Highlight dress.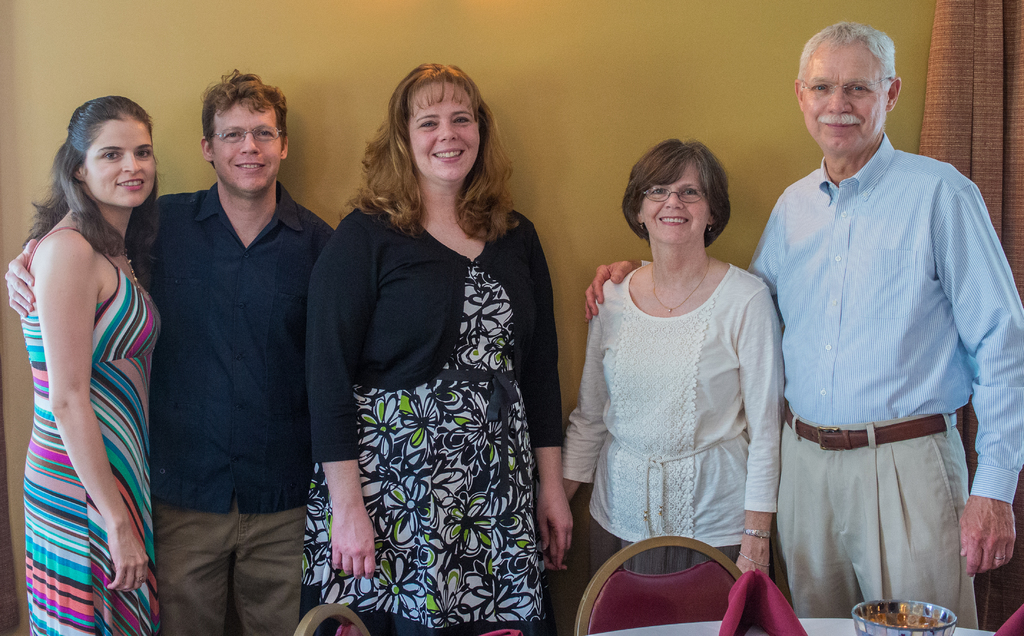
Highlighted region: bbox(300, 265, 548, 635).
